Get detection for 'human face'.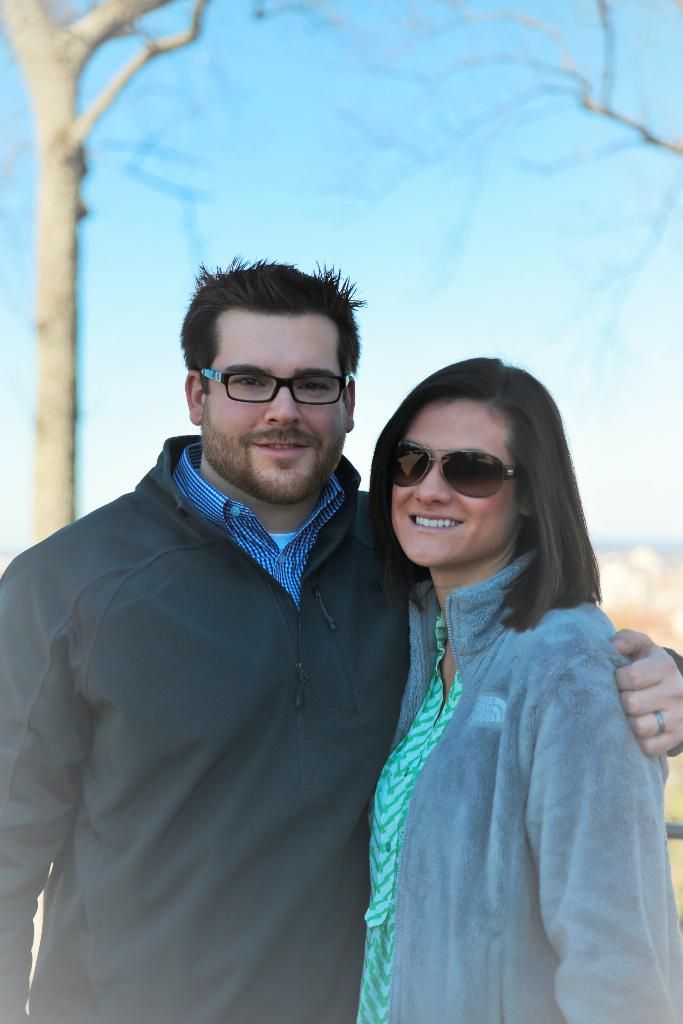
Detection: bbox=[205, 323, 349, 509].
